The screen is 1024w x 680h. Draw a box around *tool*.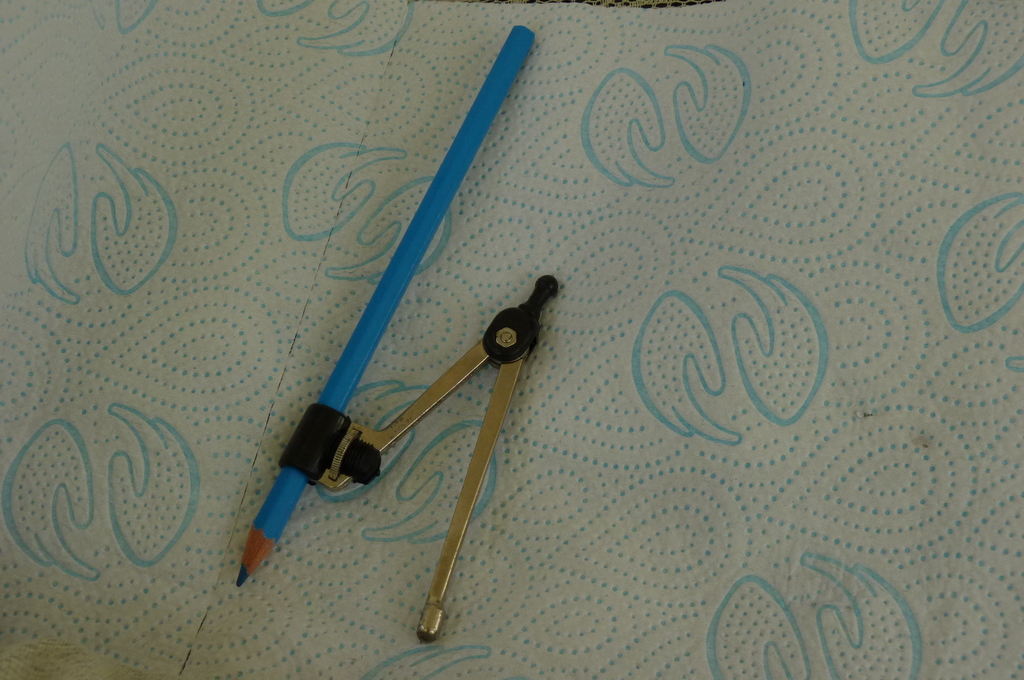
[294, 245, 585, 595].
